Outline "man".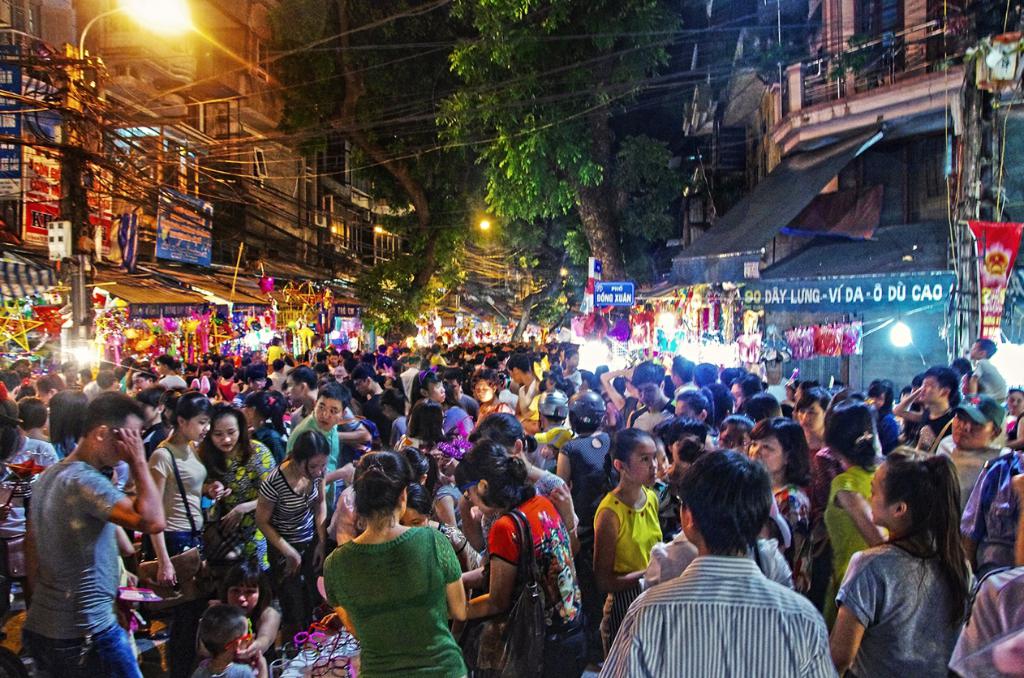
Outline: <bbox>286, 367, 376, 465</bbox>.
